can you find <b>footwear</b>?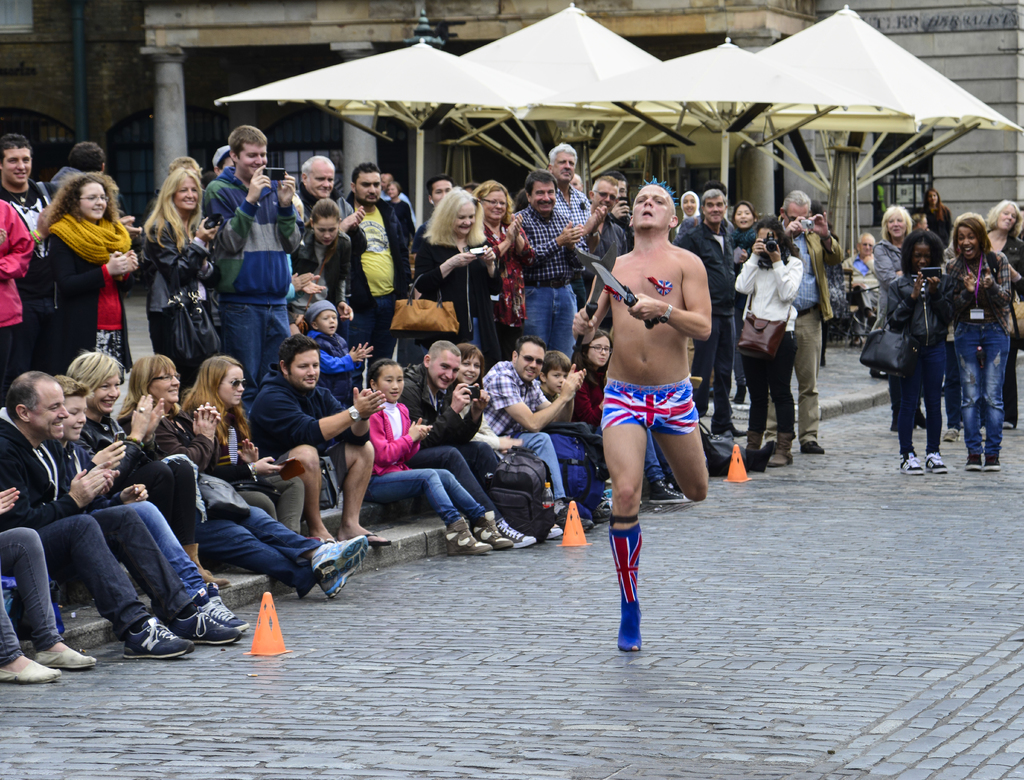
Yes, bounding box: 495 518 540 548.
